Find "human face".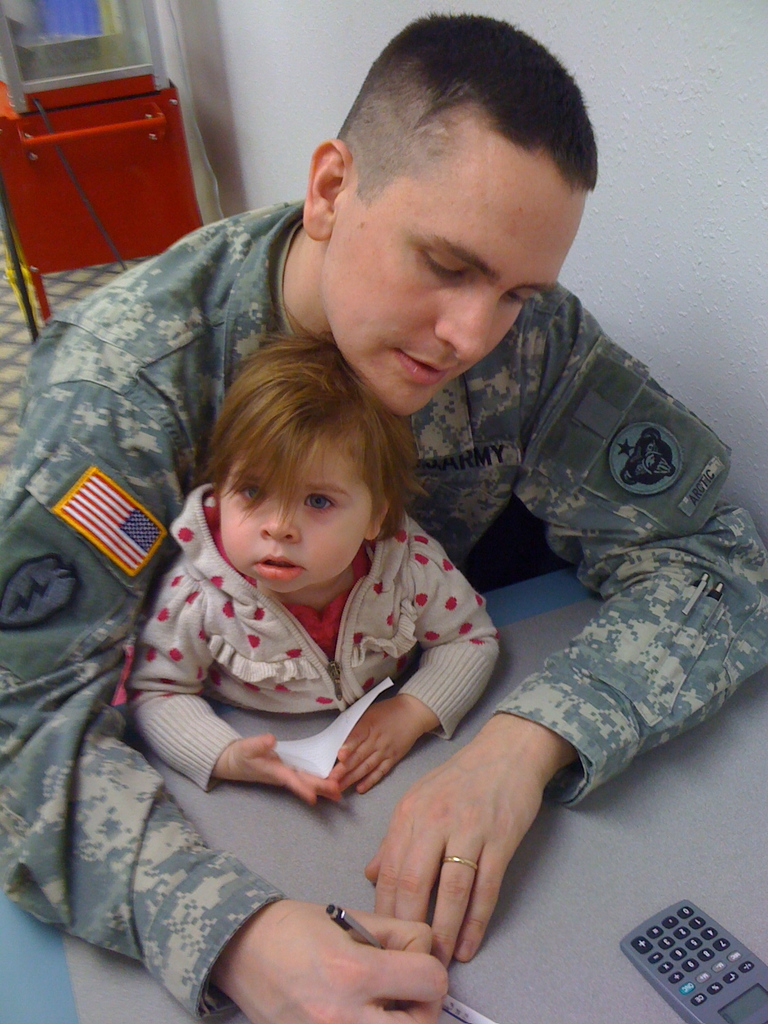
{"x1": 322, "y1": 174, "x2": 558, "y2": 410}.
